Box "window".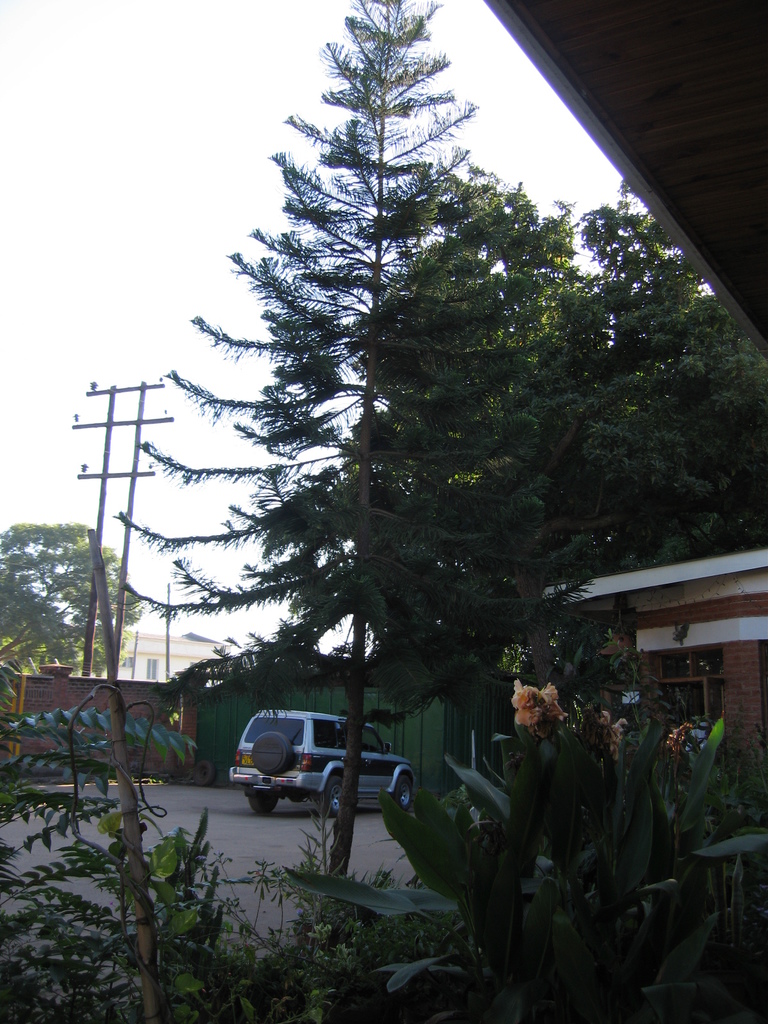
bbox=[314, 721, 341, 751].
